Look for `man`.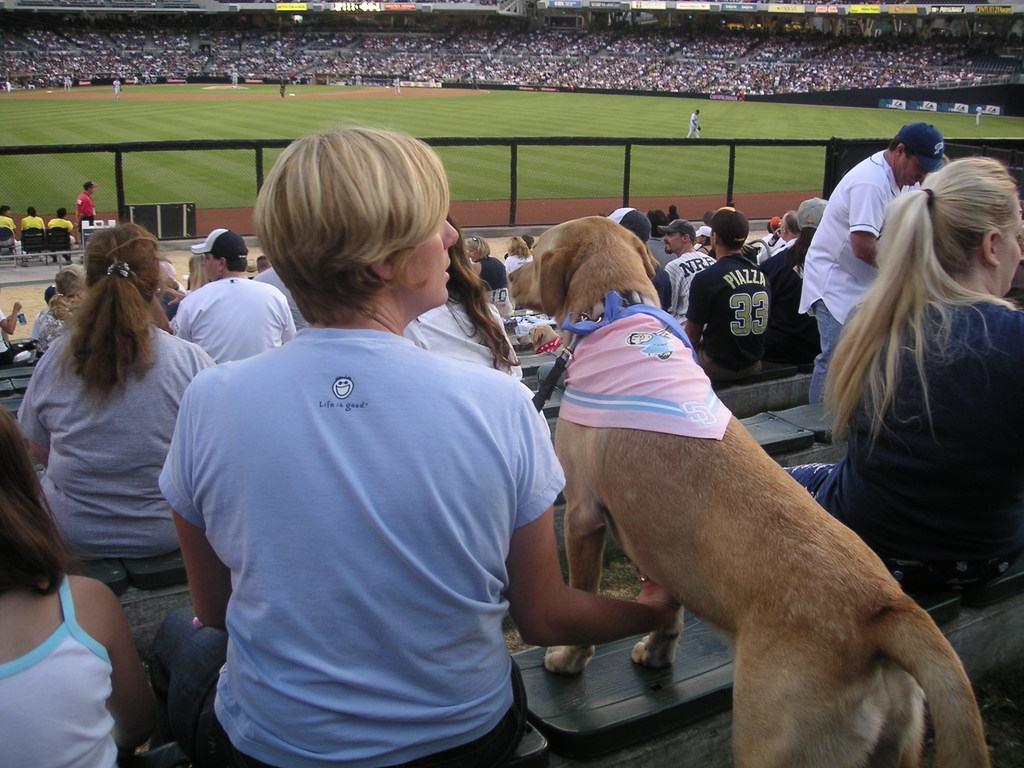
Found: bbox(796, 125, 945, 400).
